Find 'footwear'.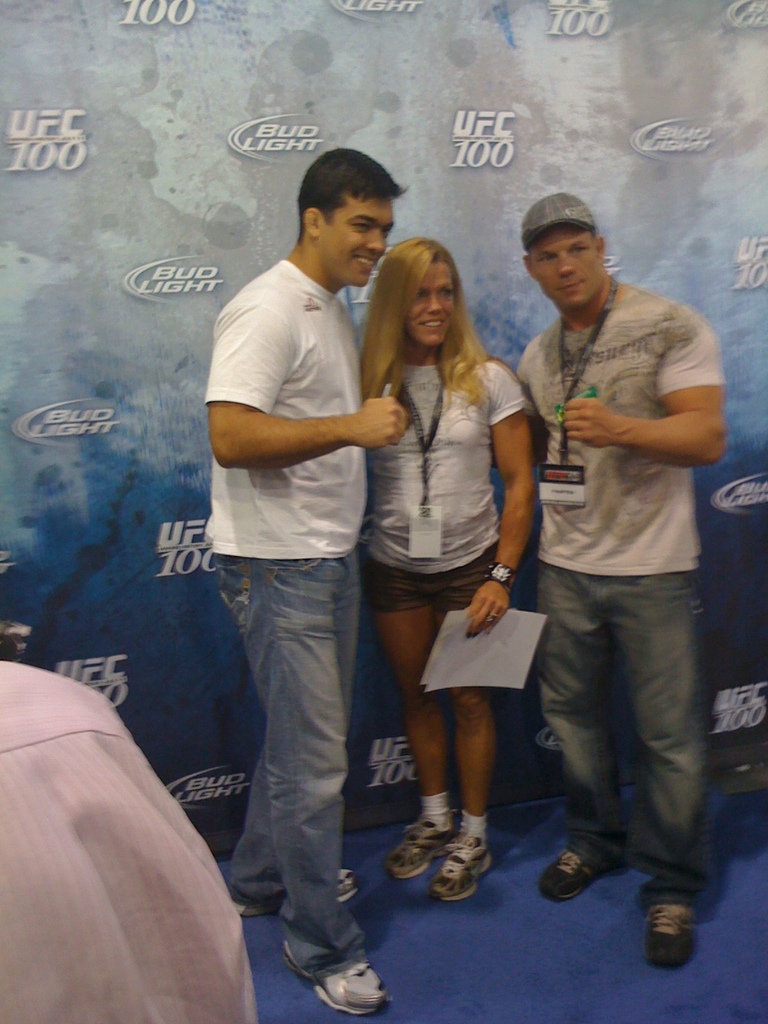
<box>641,904,707,972</box>.
